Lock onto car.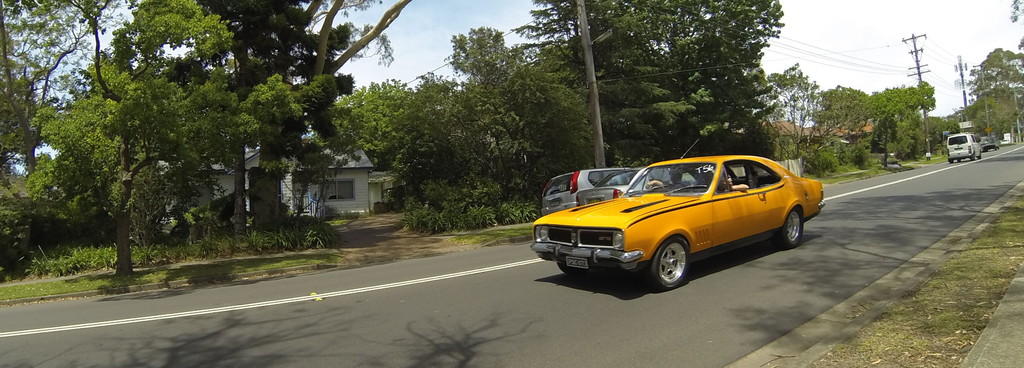
Locked: BBox(1002, 137, 1016, 147).
